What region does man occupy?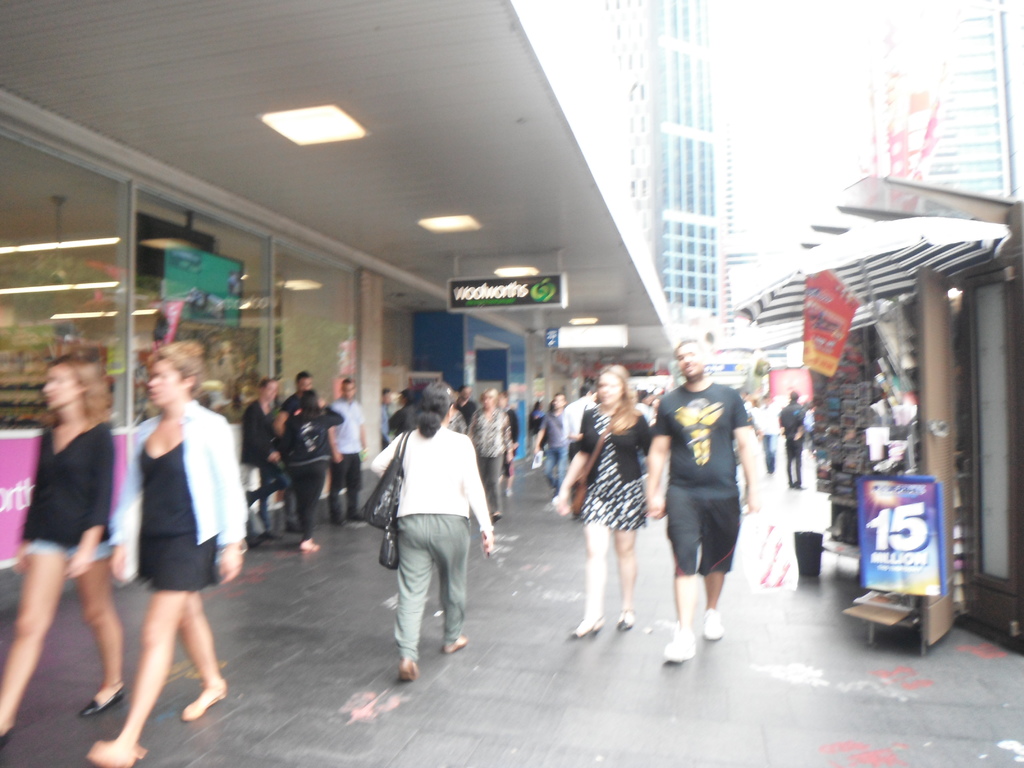
box(276, 373, 316, 437).
